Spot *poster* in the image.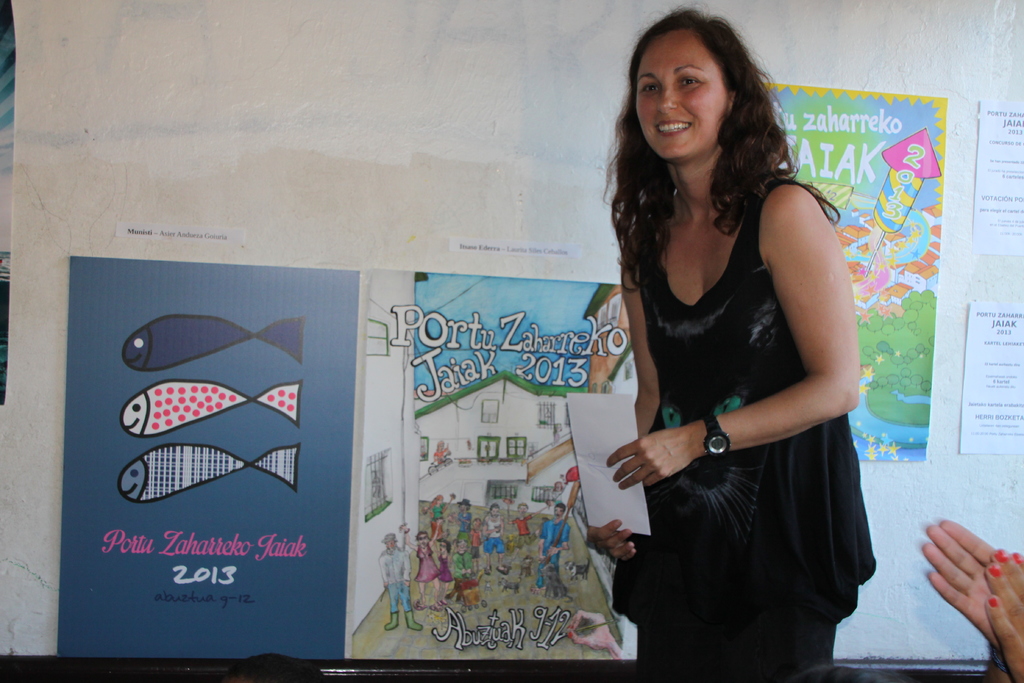
*poster* found at crop(972, 100, 1023, 256).
